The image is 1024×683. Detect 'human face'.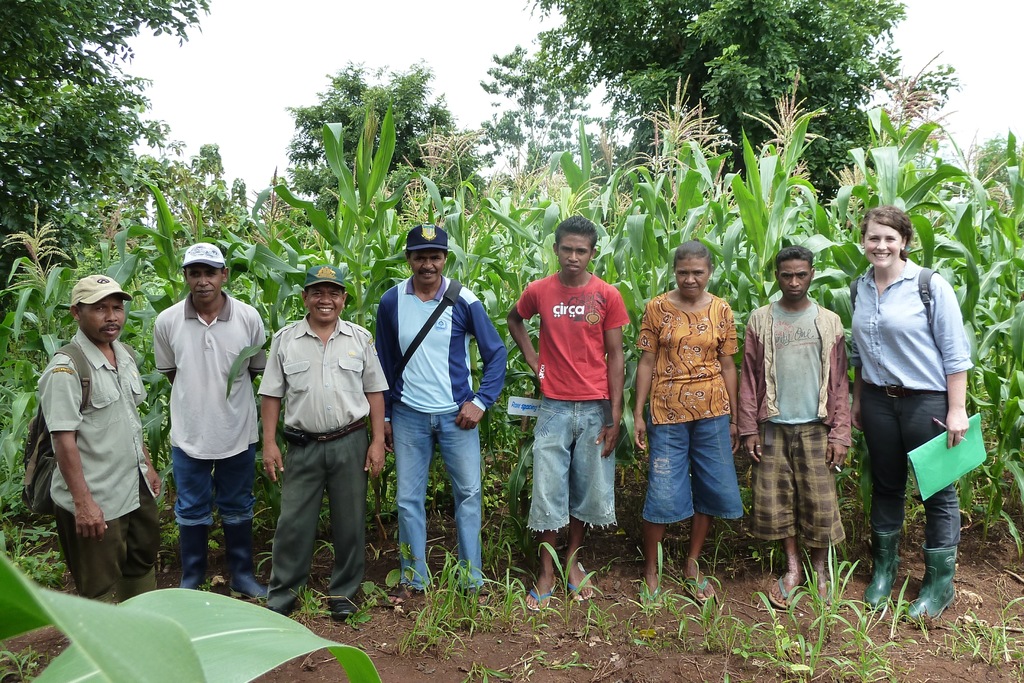
Detection: box(557, 234, 594, 277).
